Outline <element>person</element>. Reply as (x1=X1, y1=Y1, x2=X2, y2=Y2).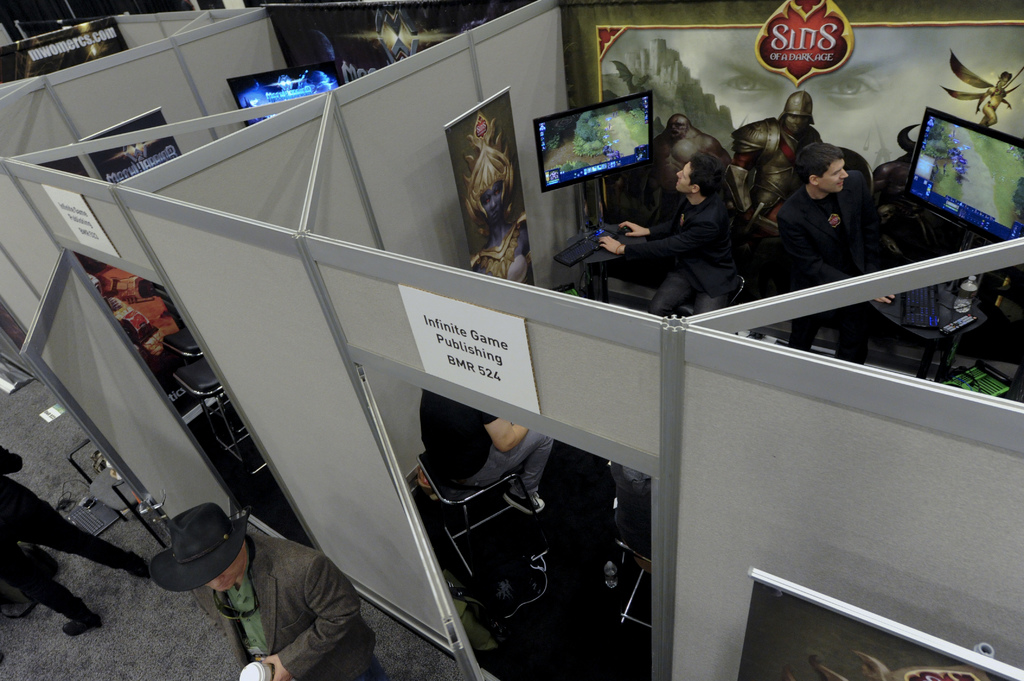
(x1=595, y1=150, x2=743, y2=314).
